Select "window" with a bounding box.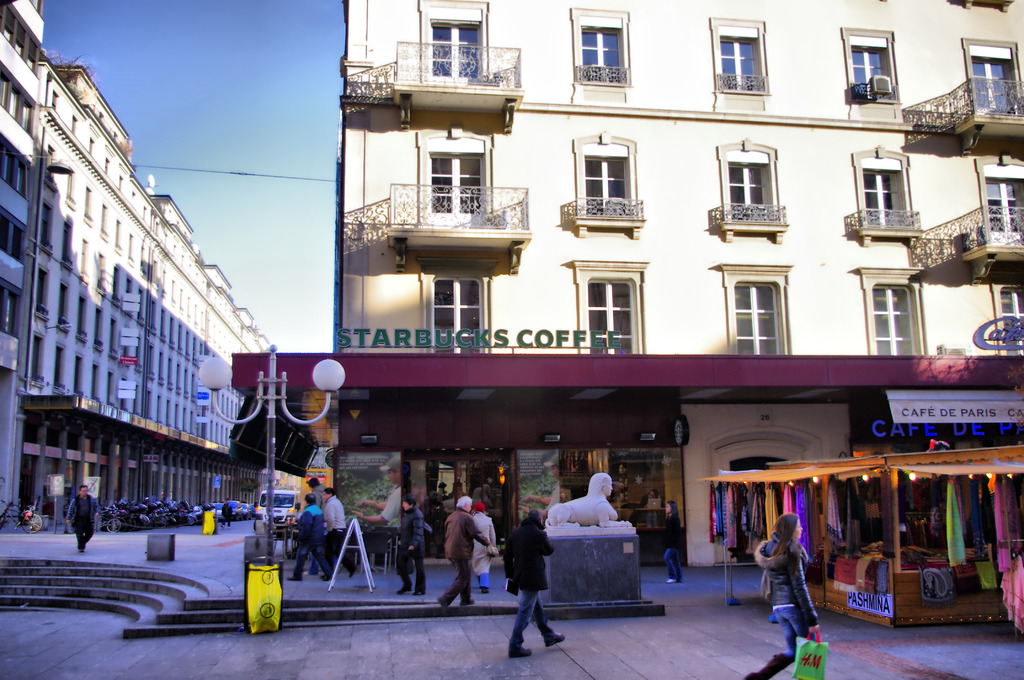
l=566, t=126, r=642, b=240.
